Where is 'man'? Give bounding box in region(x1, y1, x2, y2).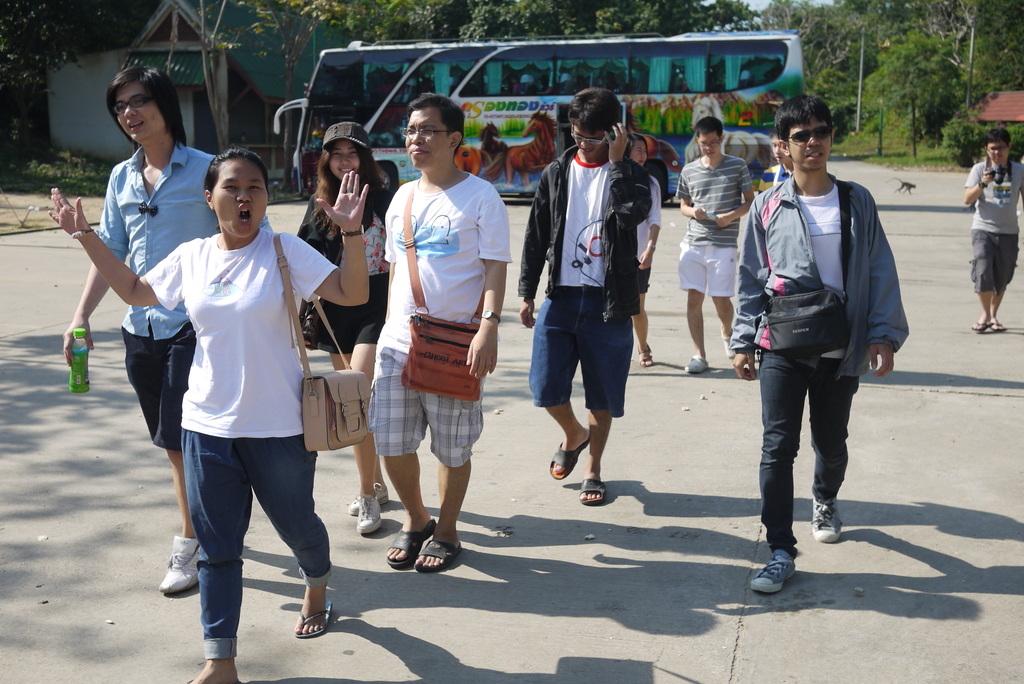
region(512, 70, 655, 508).
